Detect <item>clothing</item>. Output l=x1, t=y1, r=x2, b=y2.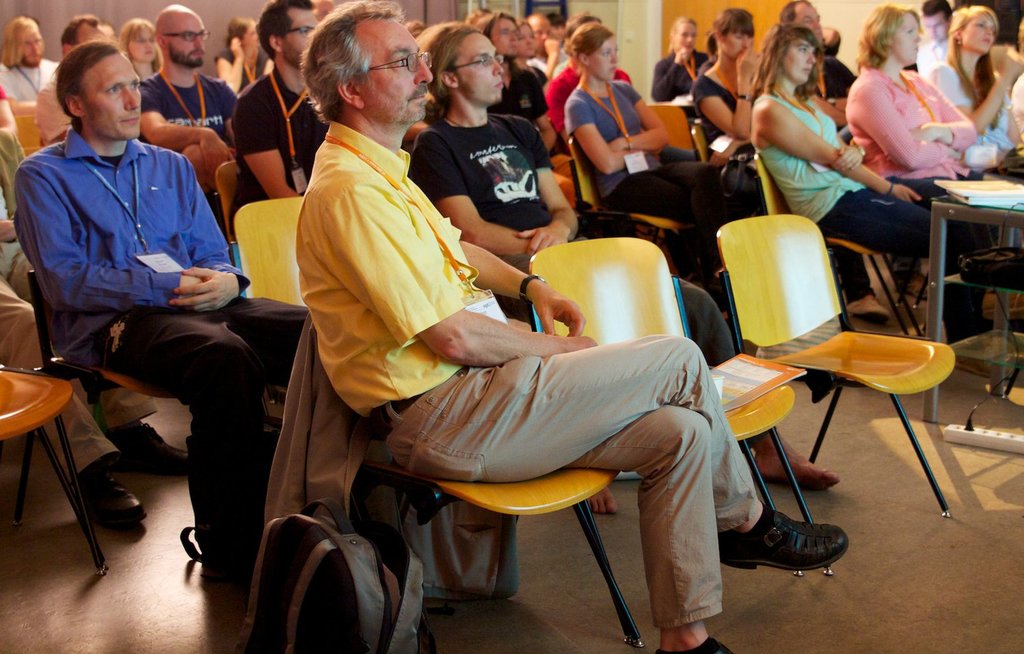
l=207, t=42, r=281, b=89.
